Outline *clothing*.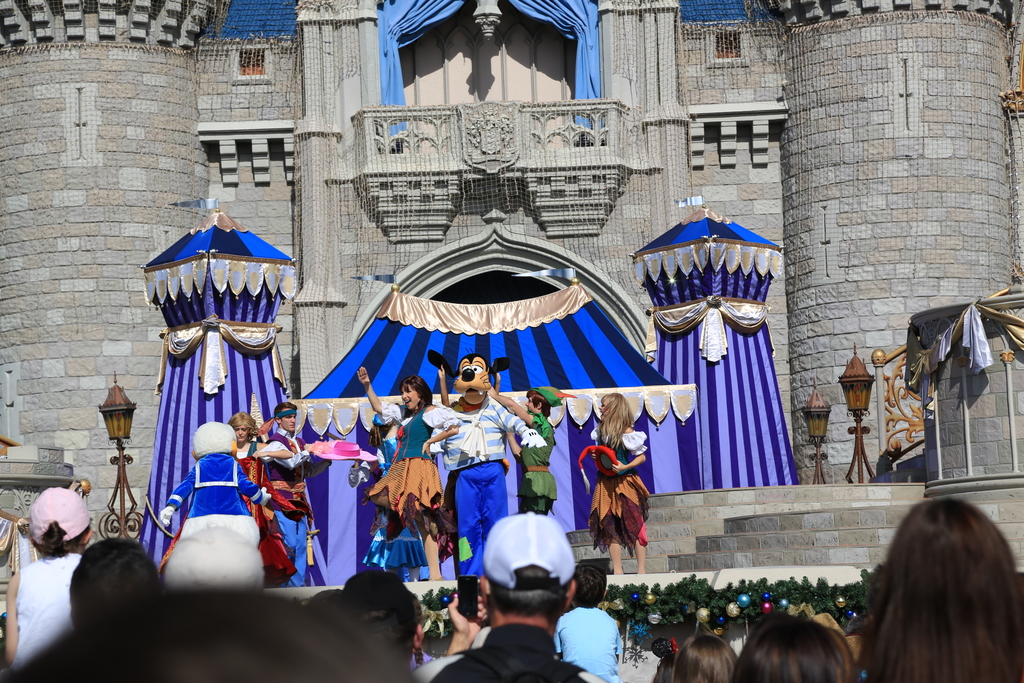
Outline: 8,549,83,677.
